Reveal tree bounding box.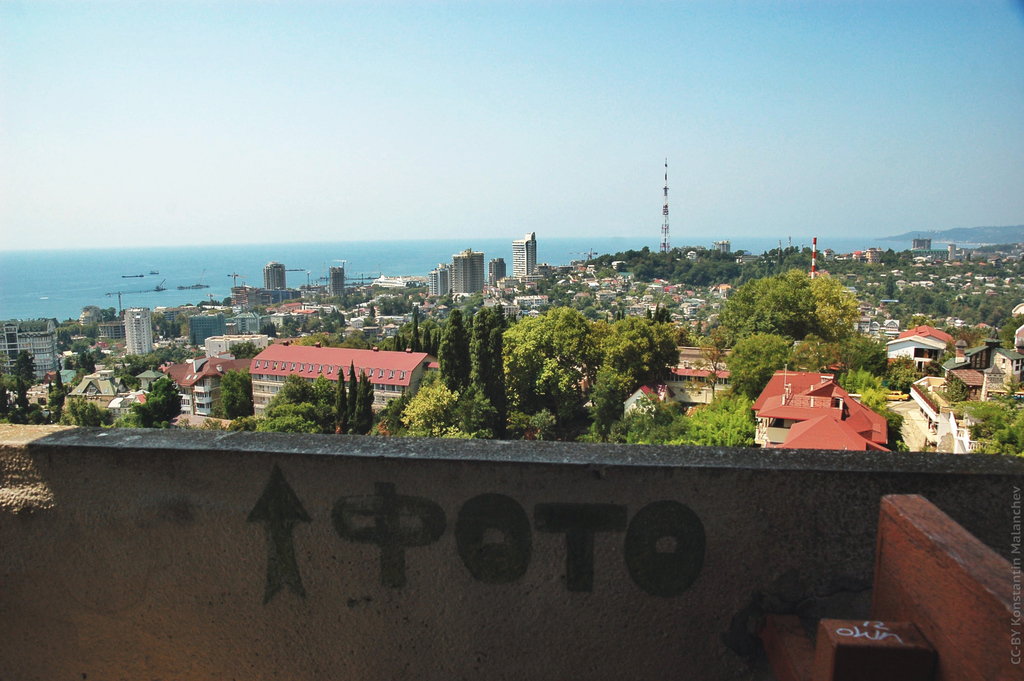
Revealed: x1=218 y1=361 x2=253 y2=419.
